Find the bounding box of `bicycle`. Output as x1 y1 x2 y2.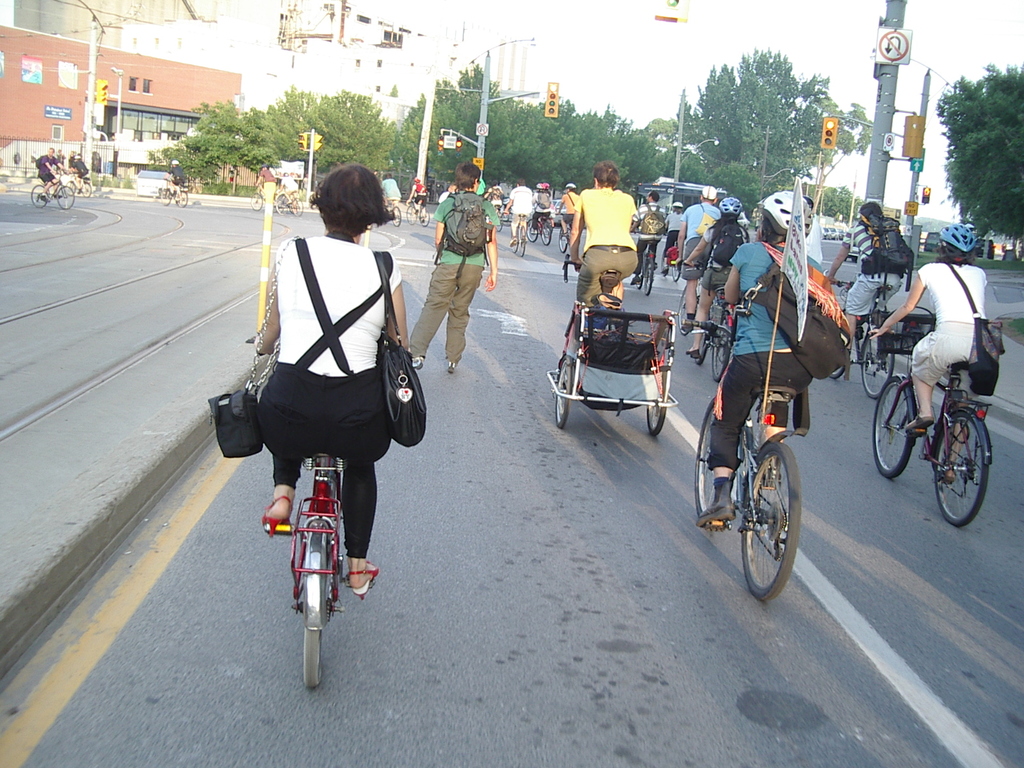
160 180 188 209.
